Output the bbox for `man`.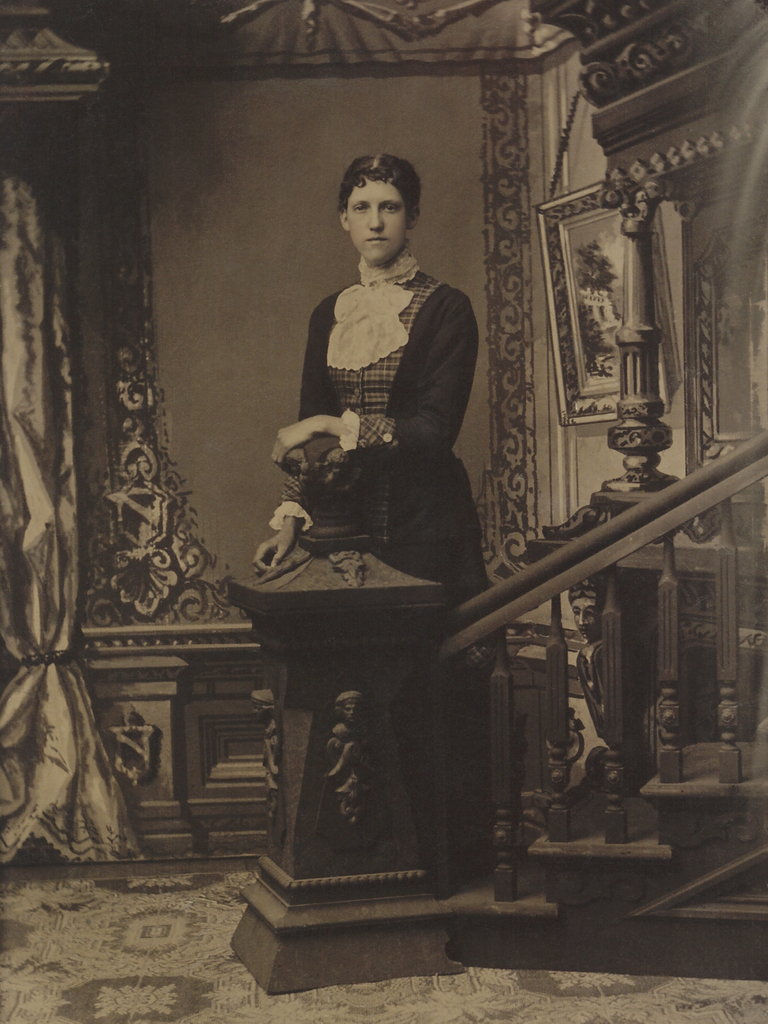
[x1=238, y1=153, x2=497, y2=884].
